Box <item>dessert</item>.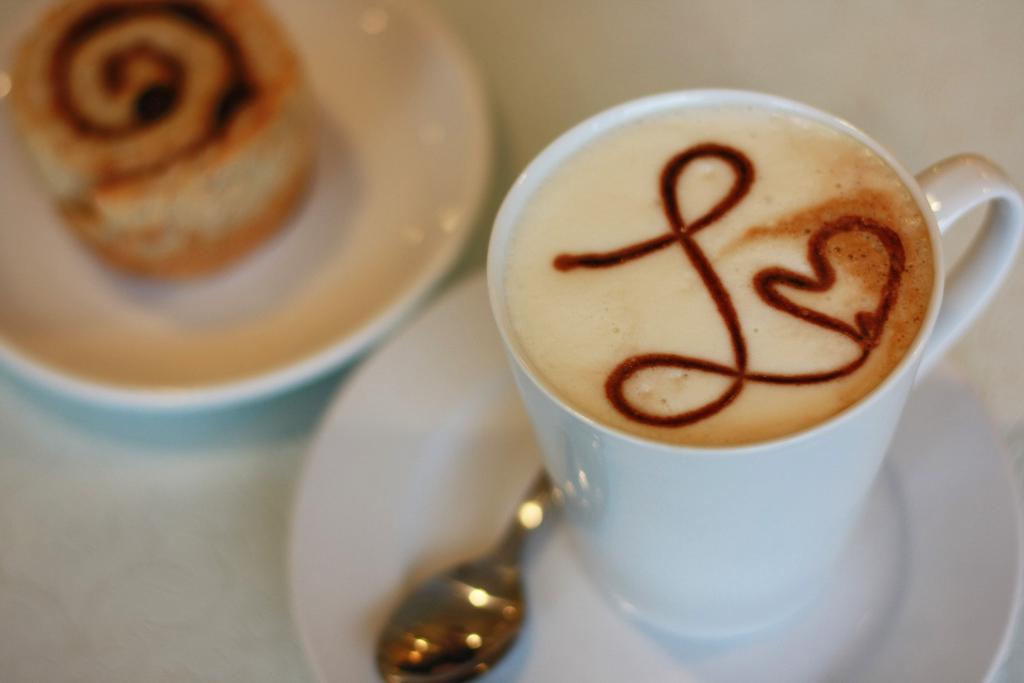
[10, 0, 338, 299].
